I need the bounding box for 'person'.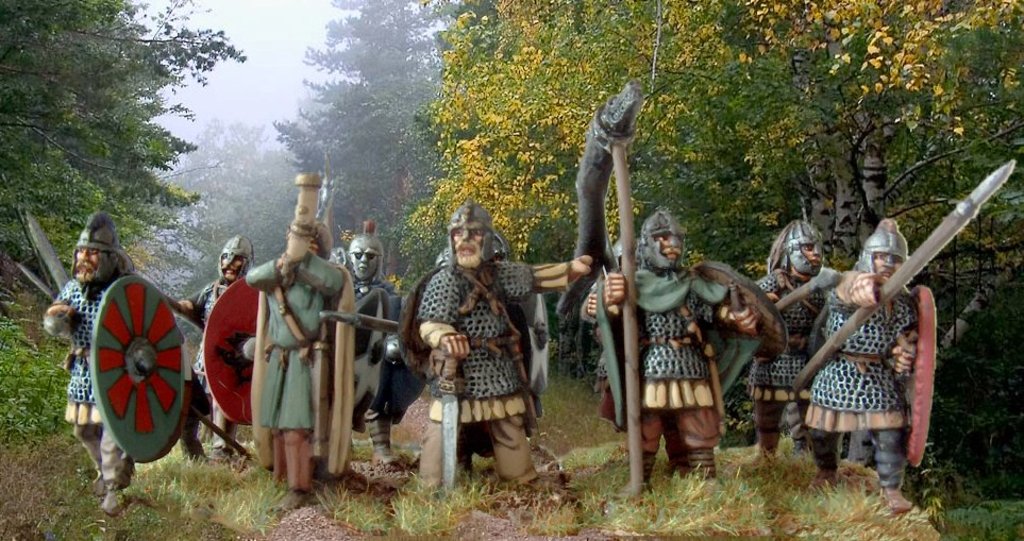
Here it is: detection(166, 230, 253, 461).
